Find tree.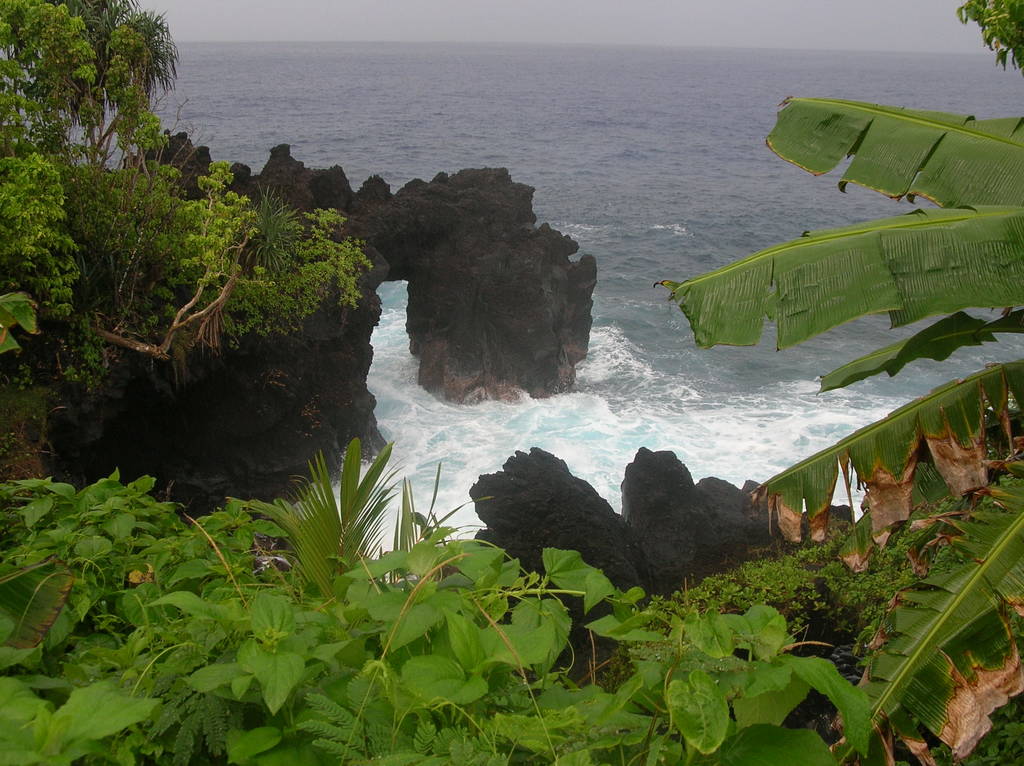
bbox=[3, 13, 378, 491].
